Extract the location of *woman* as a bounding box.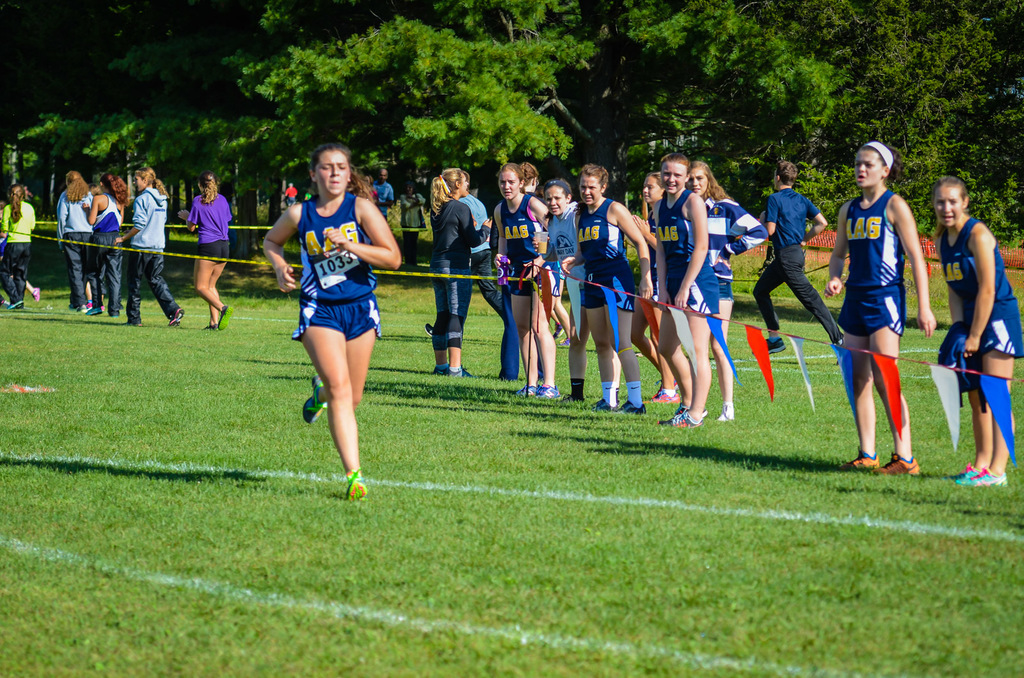
bbox=(258, 141, 408, 501).
